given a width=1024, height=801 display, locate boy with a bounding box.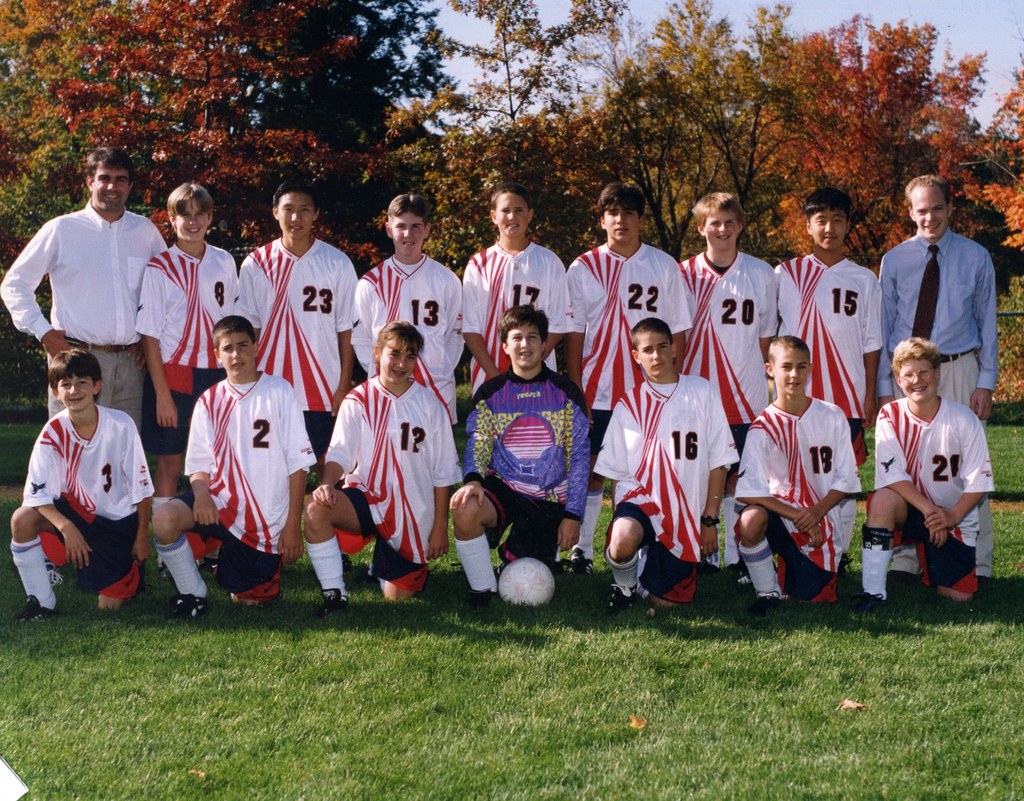
Located: 349,194,463,423.
